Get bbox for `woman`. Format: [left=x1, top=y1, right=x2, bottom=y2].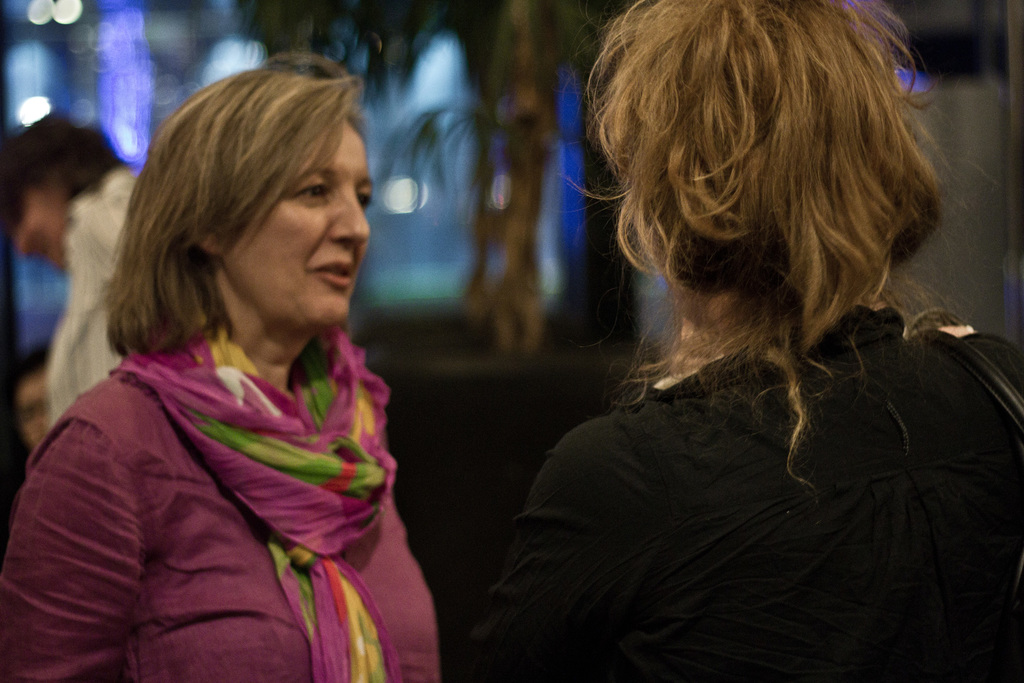
[left=26, top=63, right=461, bottom=669].
